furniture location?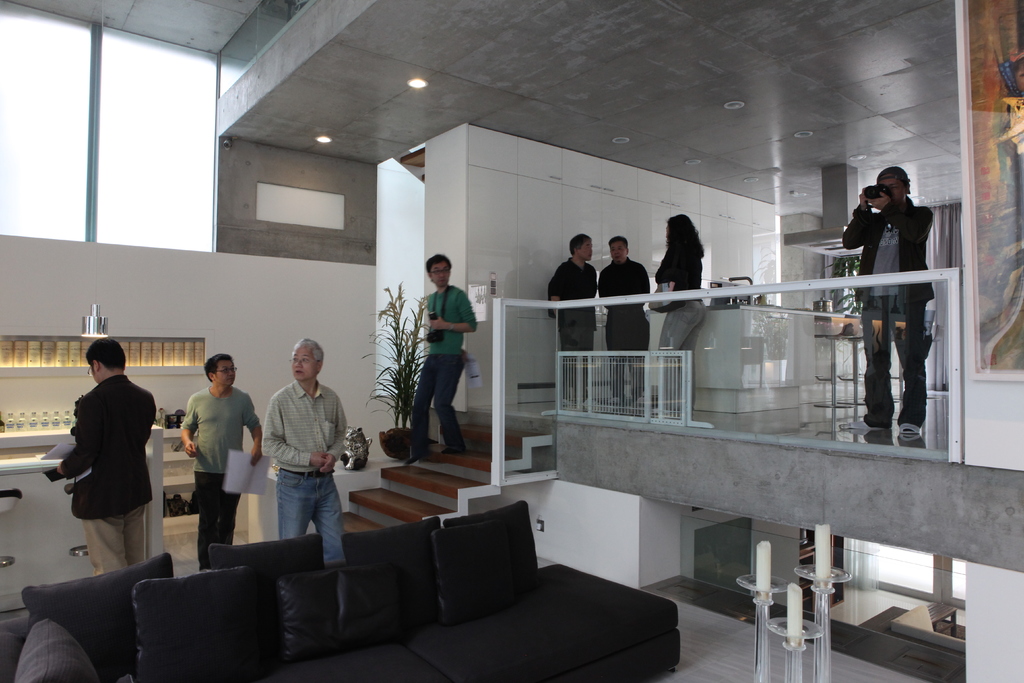
locate(646, 311, 934, 413)
